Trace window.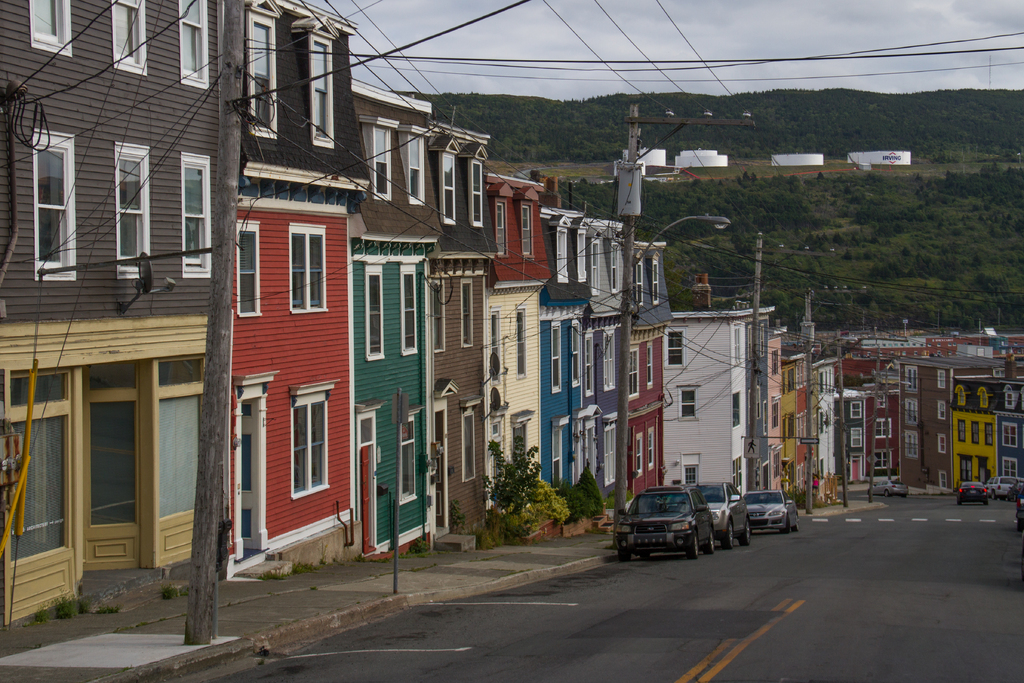
Traced to 552:422:572:491.
